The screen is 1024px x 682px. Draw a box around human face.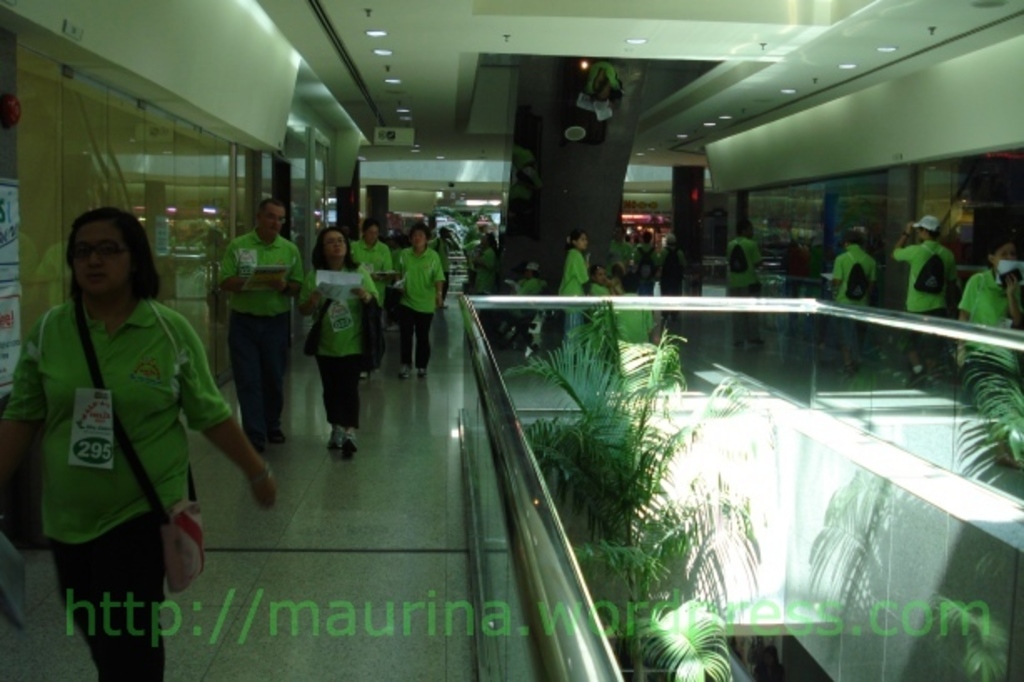
rect(264, 203, 282, 240).
